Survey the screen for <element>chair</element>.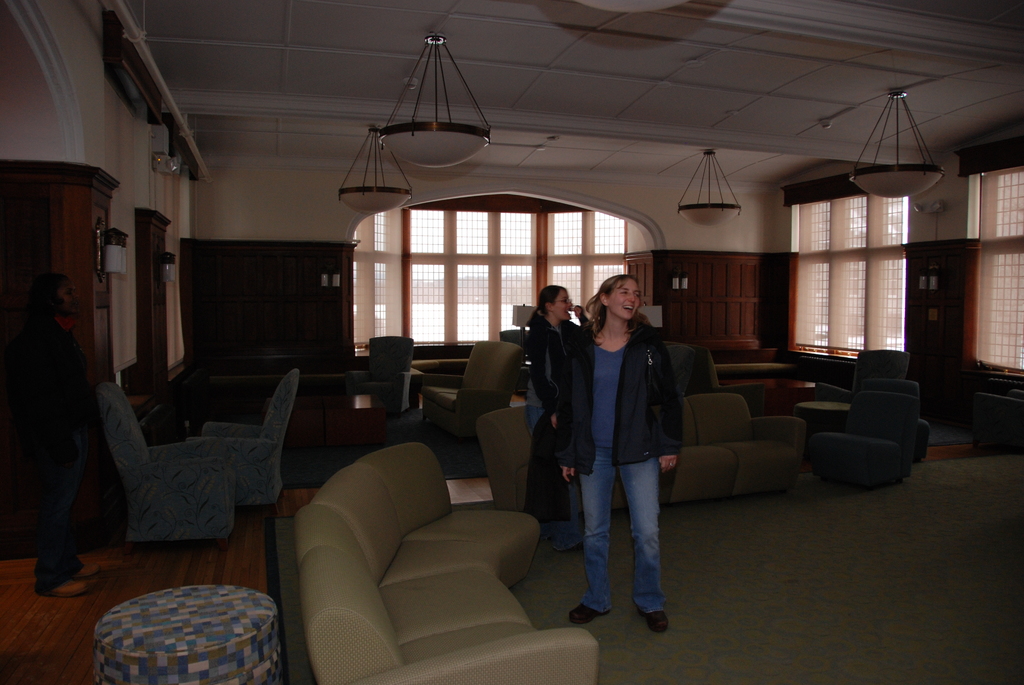
Survey found: 106:384:240:551.
